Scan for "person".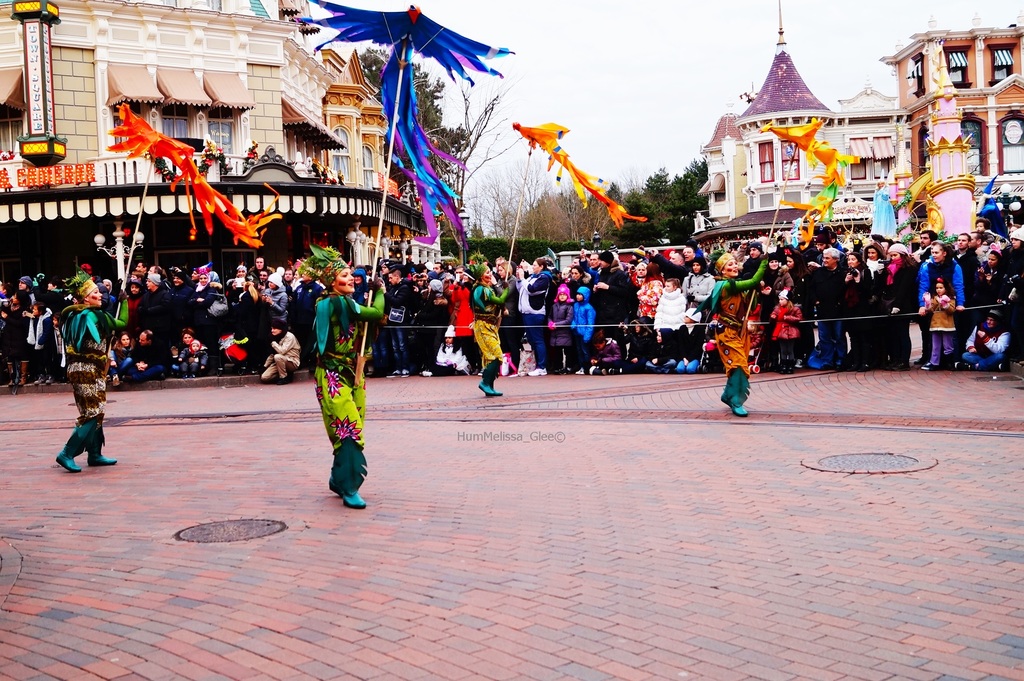
Scan result: 868/179/897/241.
